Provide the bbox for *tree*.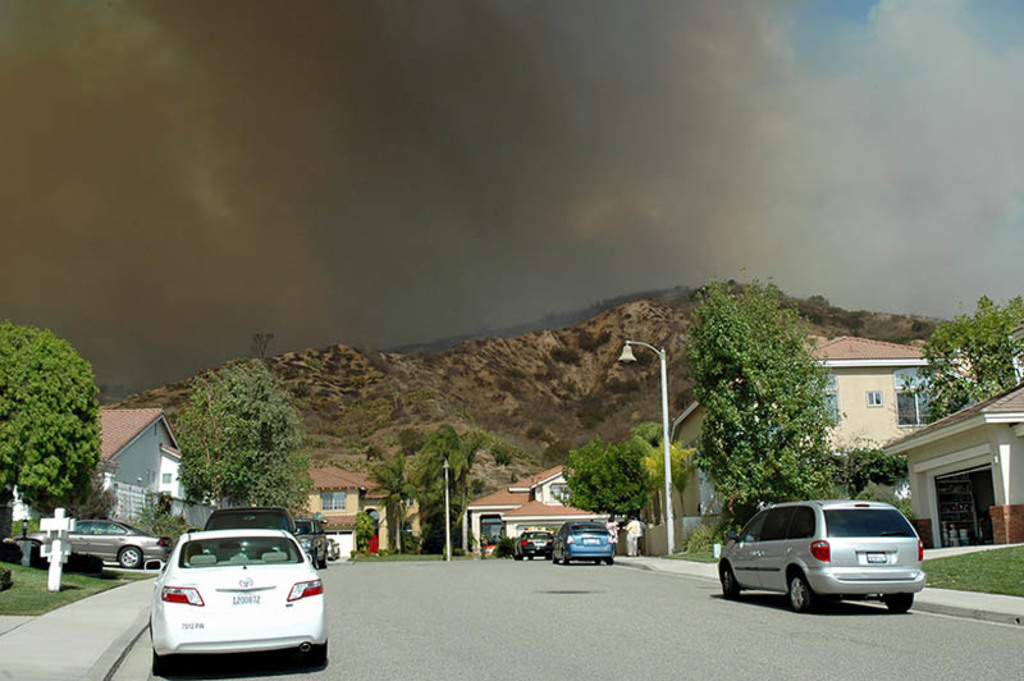
<region>640, 422, 700, 501</region>.
